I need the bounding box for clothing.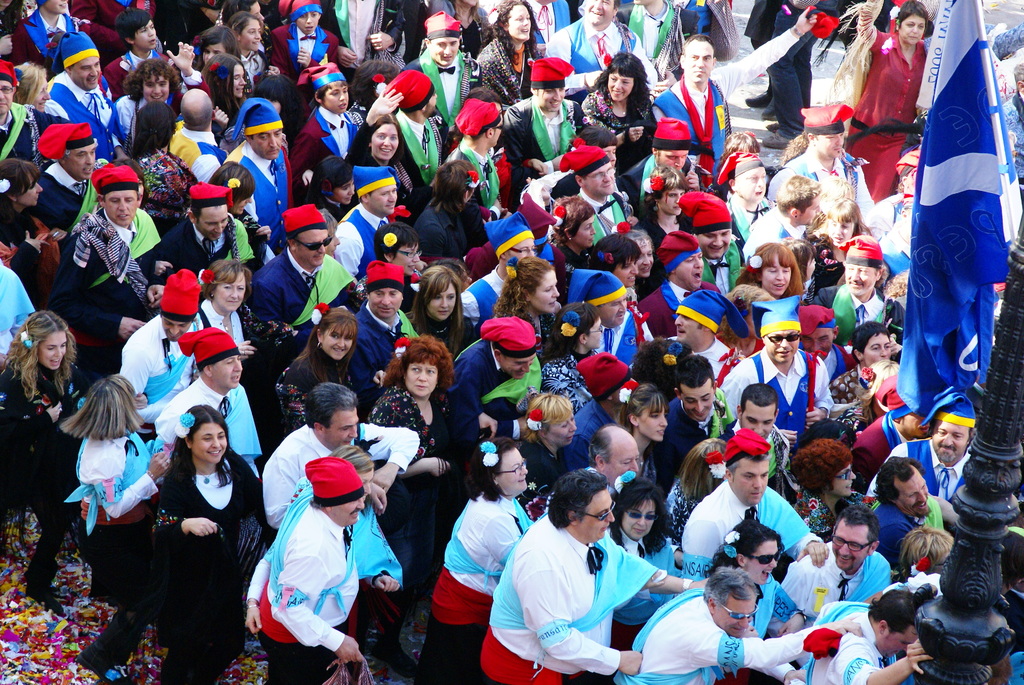
Here it is: (x1=59, y1=221, x2=159, y2=360).
